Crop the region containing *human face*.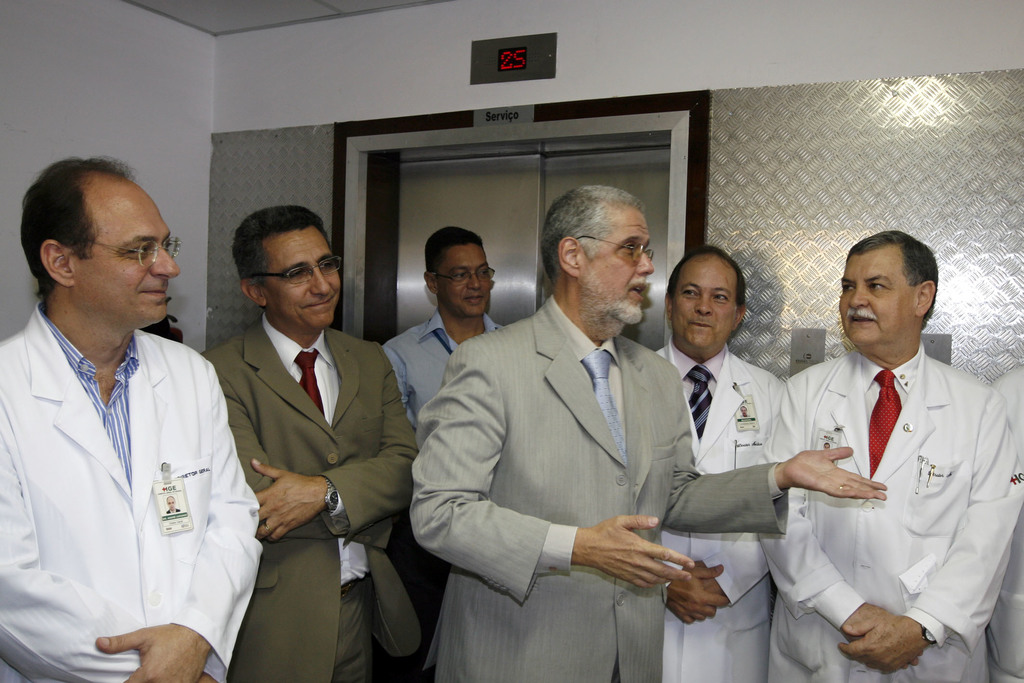
Crop region: region(838, 243, 911, 344).
